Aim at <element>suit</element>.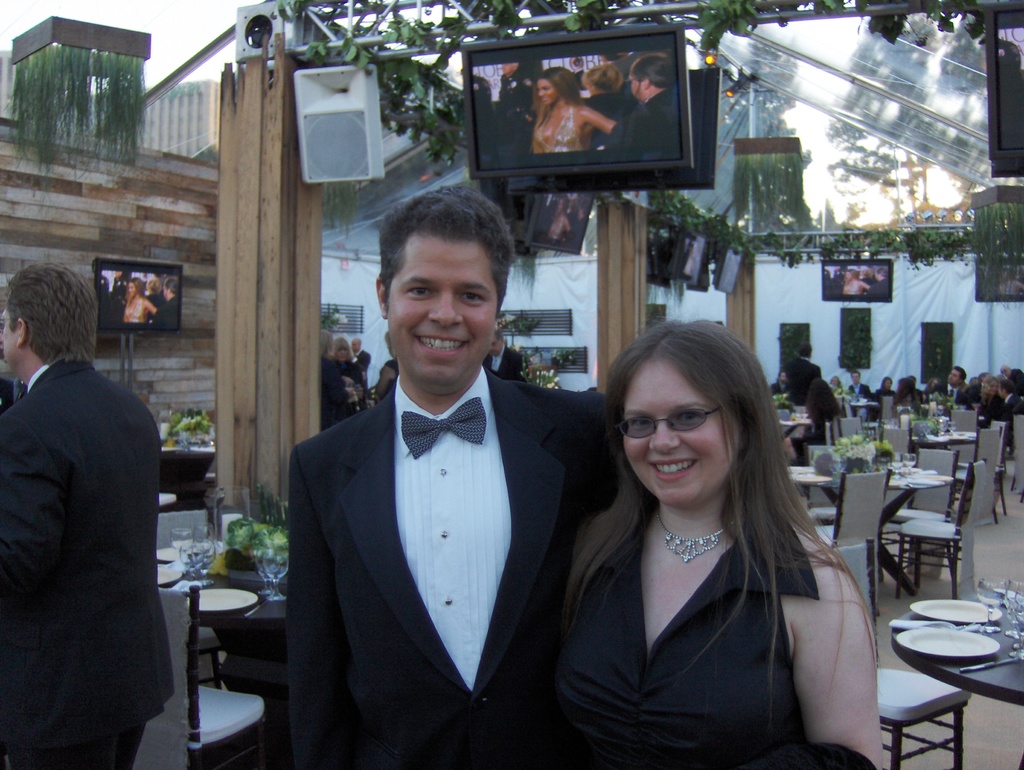
Aimed at bbox=(274, 263, 593, 762).
